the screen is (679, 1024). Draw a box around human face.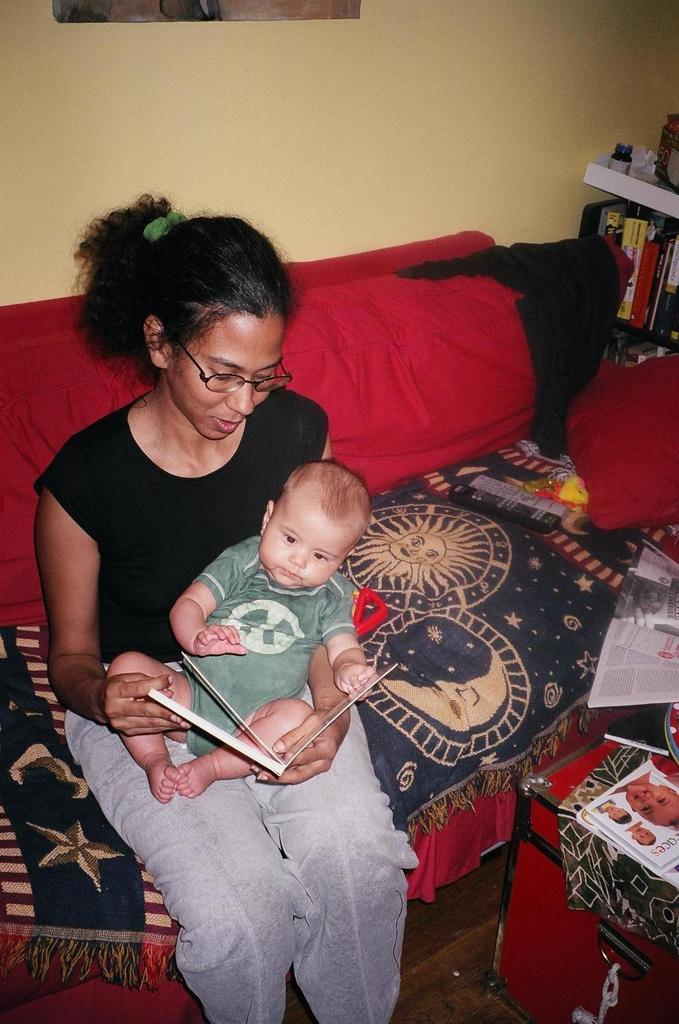
locate(166, 312, 287, 438).
